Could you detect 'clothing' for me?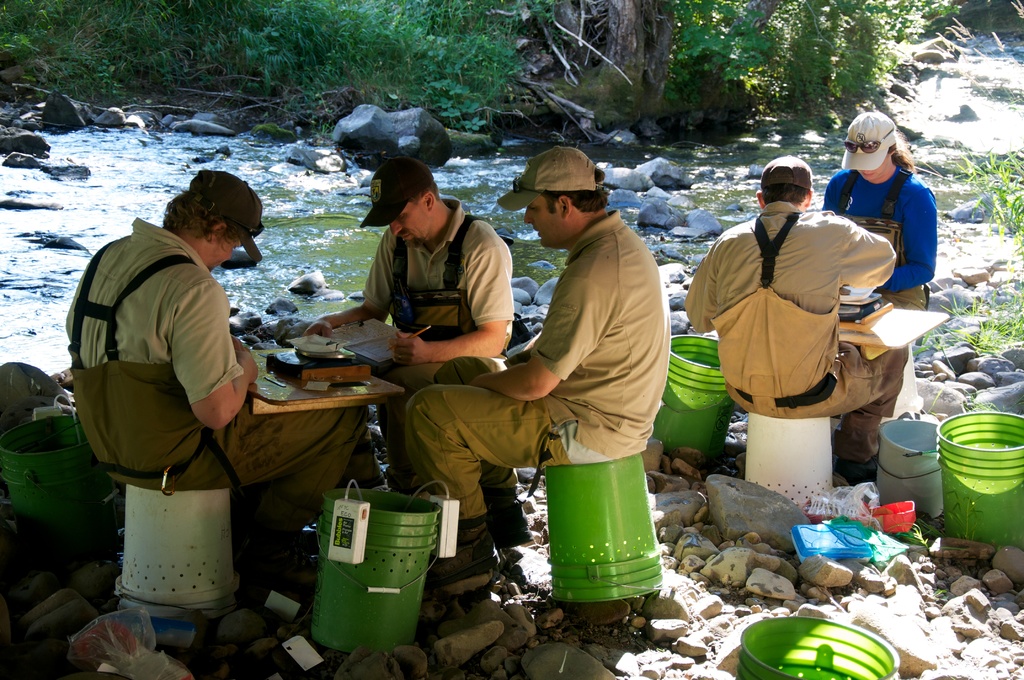
Detection result: {"x1": 818, "y1": 174, "x2": 936, "y2": 312}.
